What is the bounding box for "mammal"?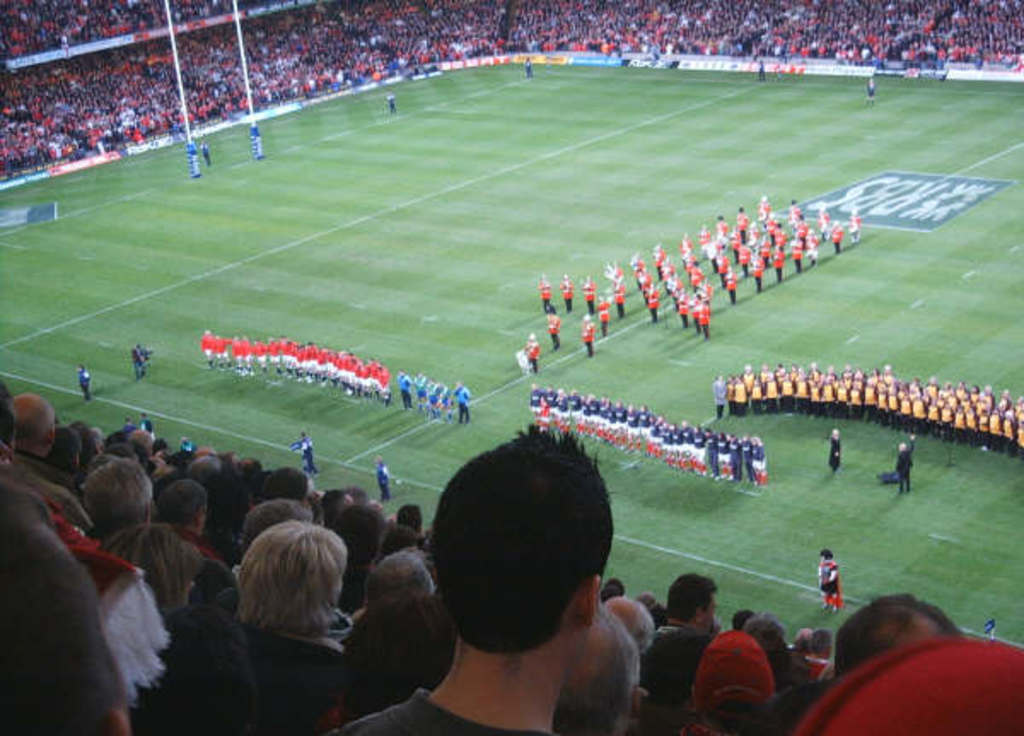
left=766, top=246, right=785, bottom=282.
